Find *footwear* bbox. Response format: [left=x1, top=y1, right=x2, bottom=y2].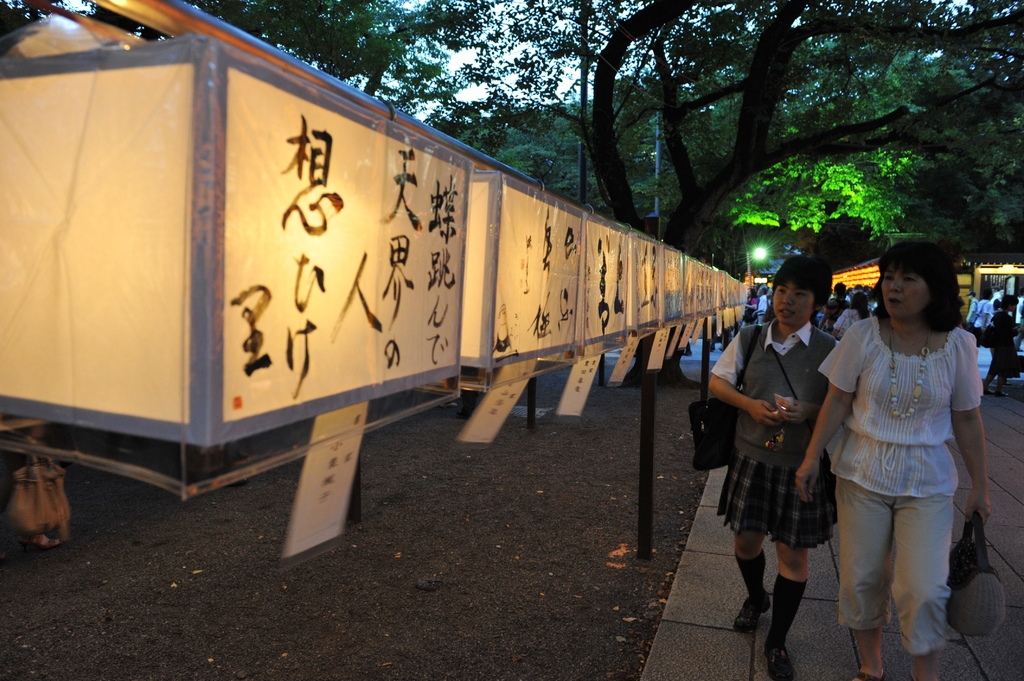
[left=733, top=587, right=769, bottom=639].
